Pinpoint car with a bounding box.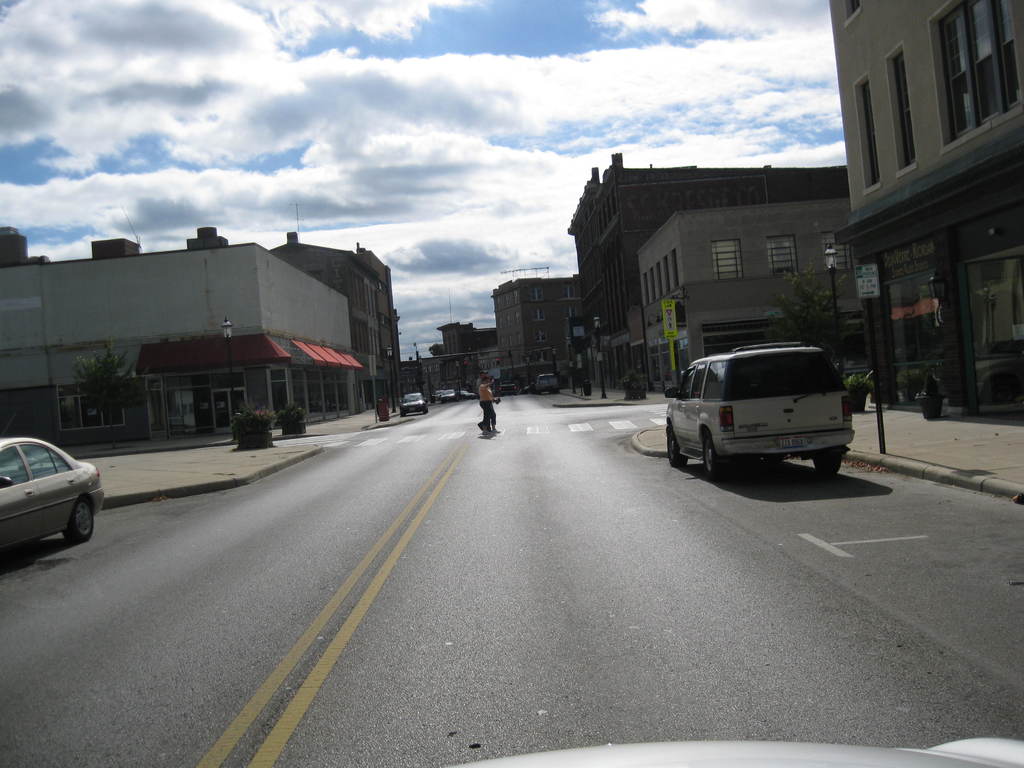
region(535, 371, 570, 393).
